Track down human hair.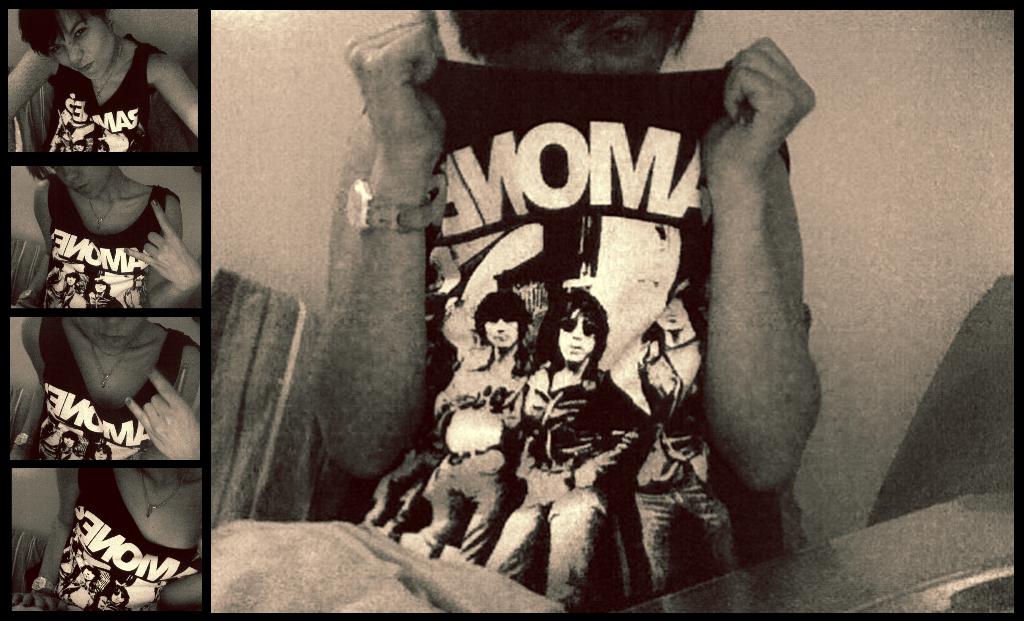
Tracked to 20/163/48/179.
